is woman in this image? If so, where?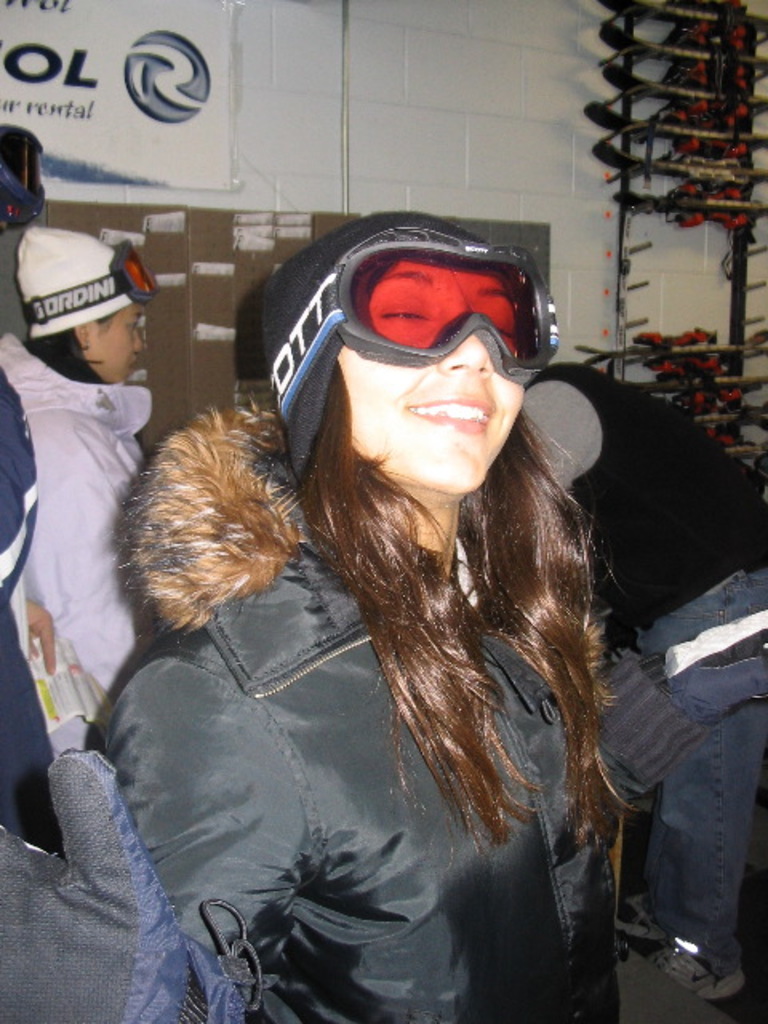
Yes, at left=0, top=218, right=160, bottom=754.
